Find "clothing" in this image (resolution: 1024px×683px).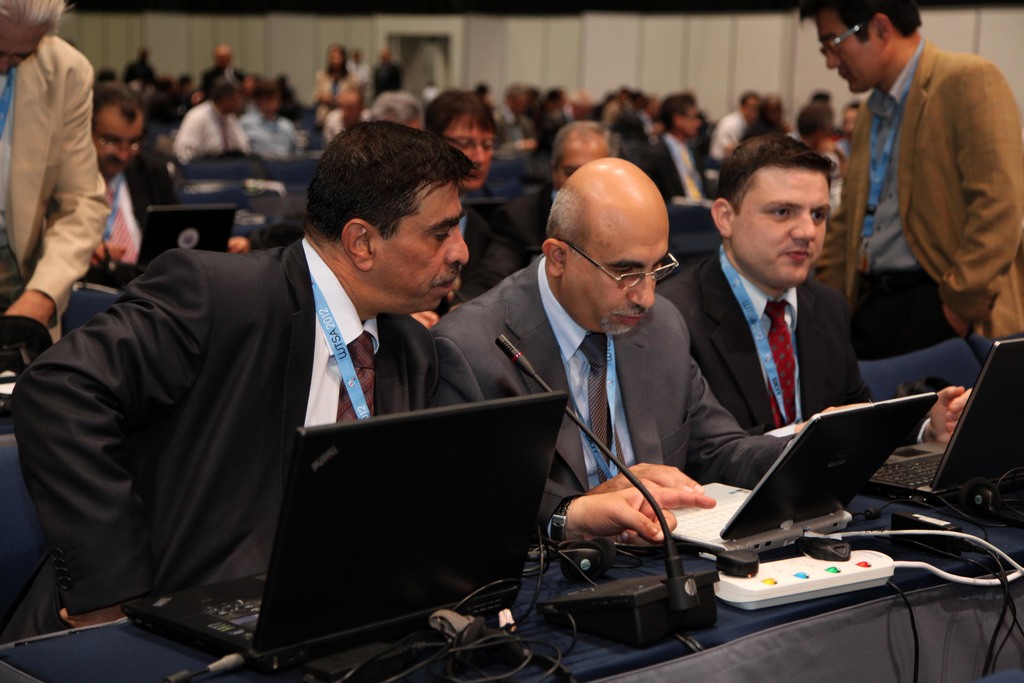
312/70/356/126.
